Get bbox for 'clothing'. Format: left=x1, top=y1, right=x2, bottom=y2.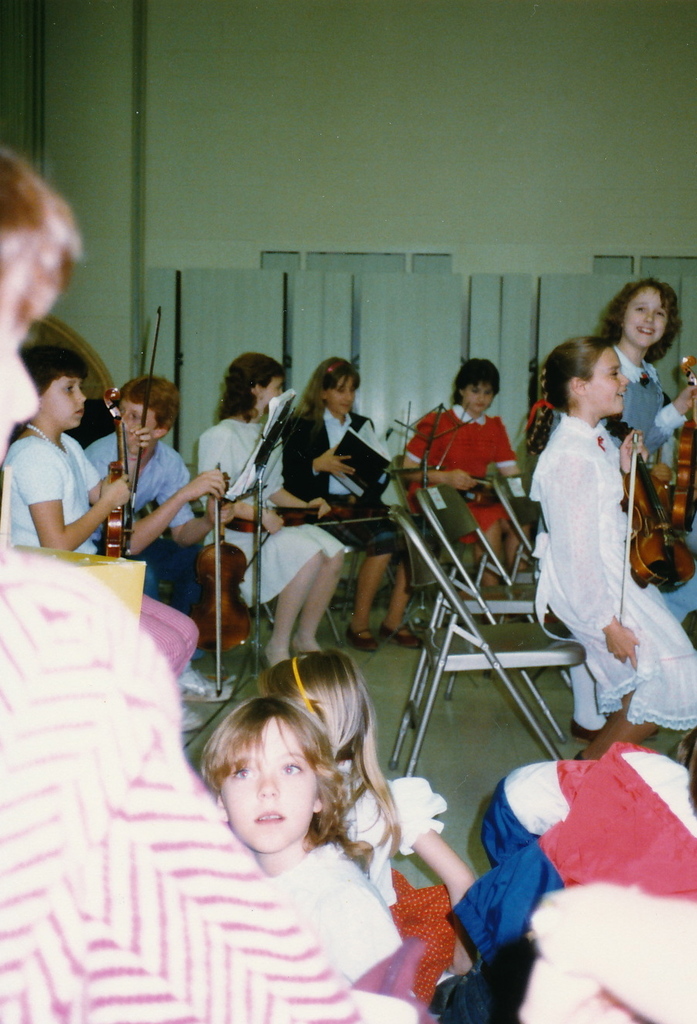
left=446, top=741, right=696, bottom=1023.
